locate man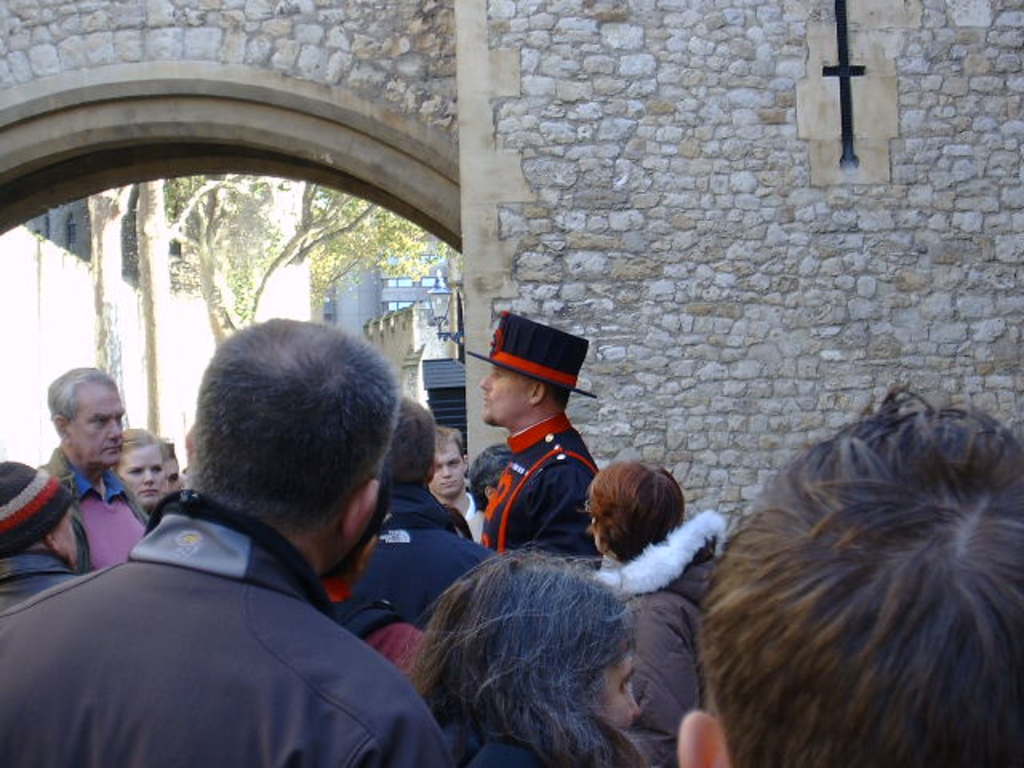
(0,312,462,766)
